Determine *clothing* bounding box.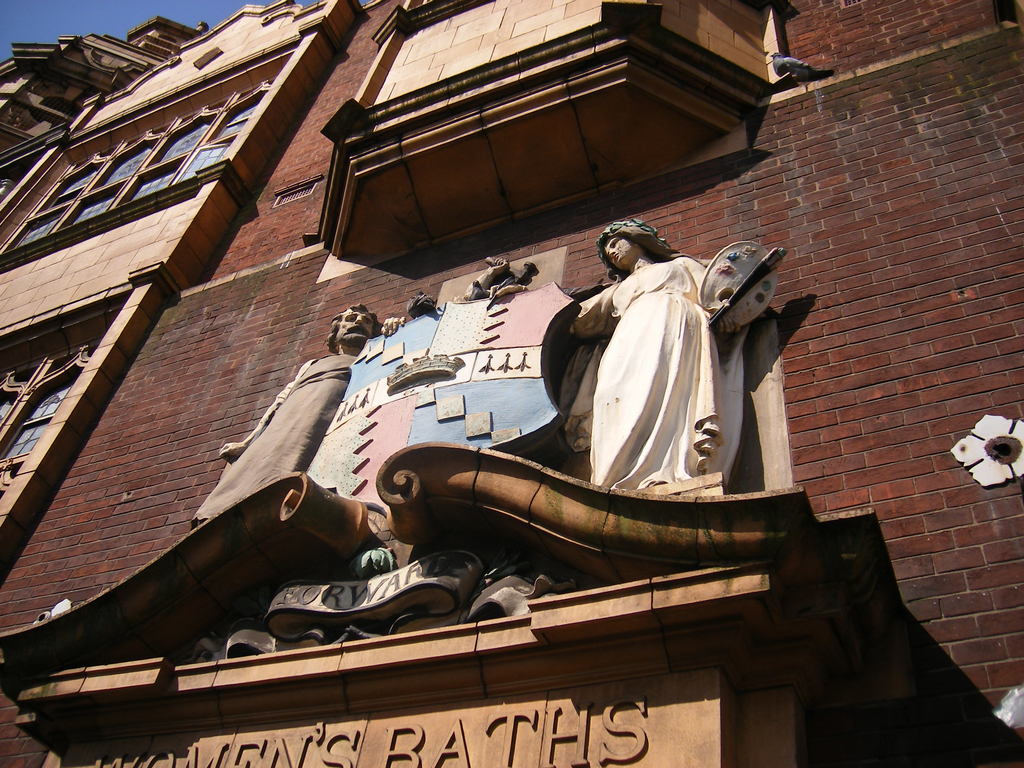
Determined: [186, 351, 364, 527].
